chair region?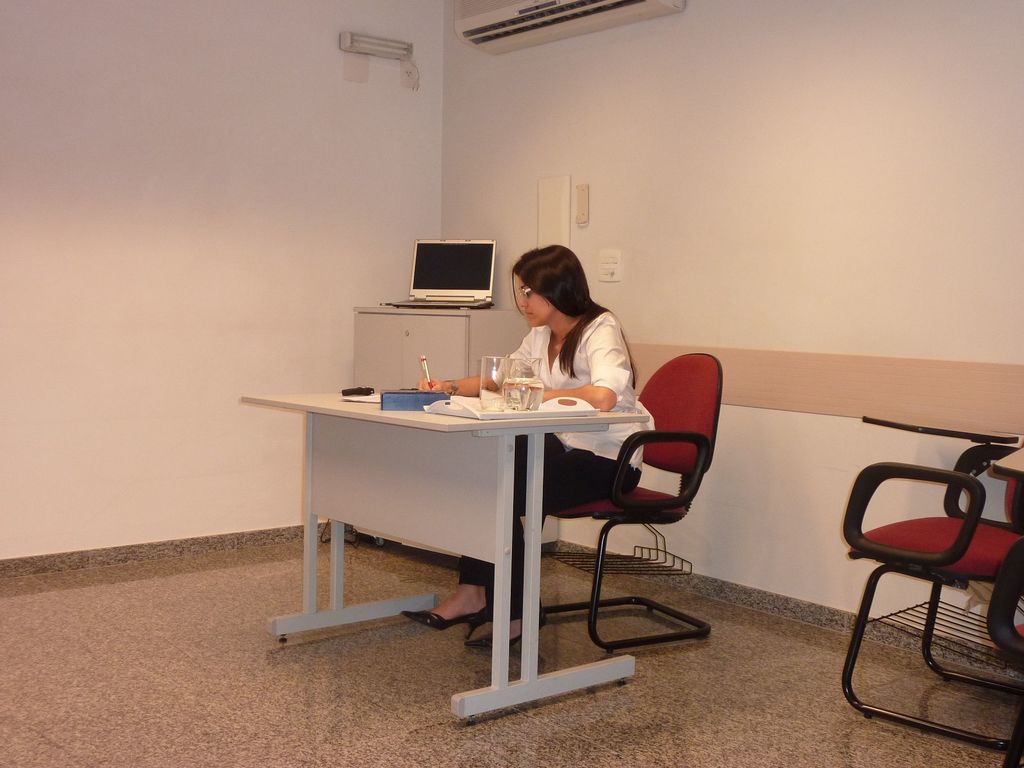
(834, 435, 1019, 723)
